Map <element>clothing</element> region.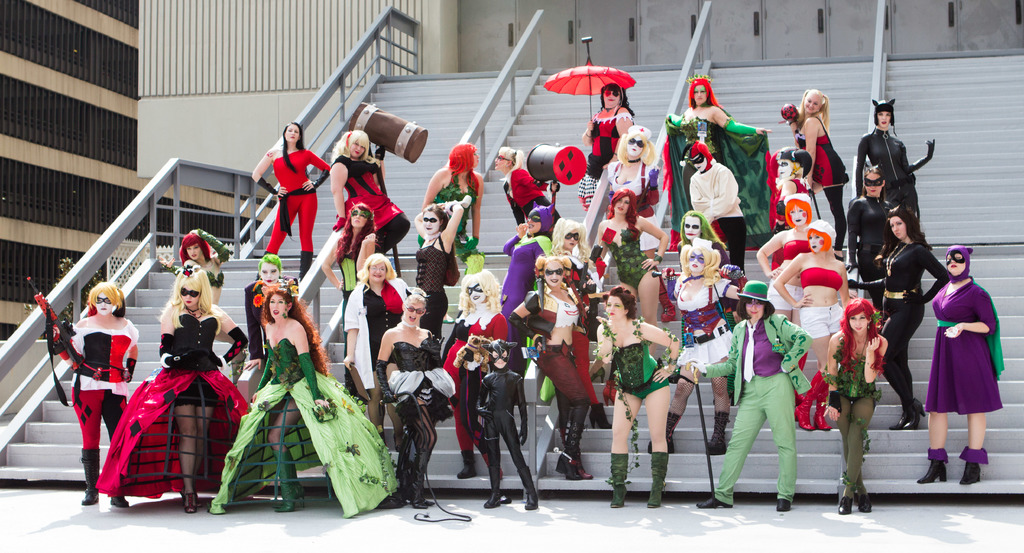
Mapped to [330,156,412,253].
